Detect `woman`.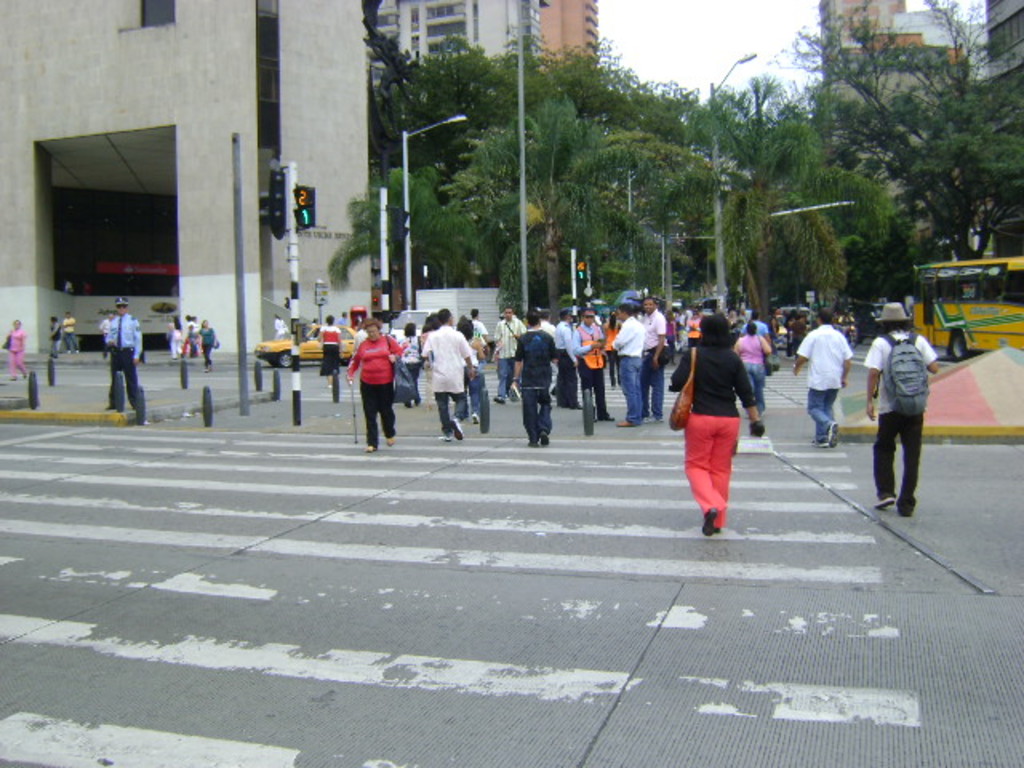
Detected at <bbox>168, 315, 187, 355</bbox>.
